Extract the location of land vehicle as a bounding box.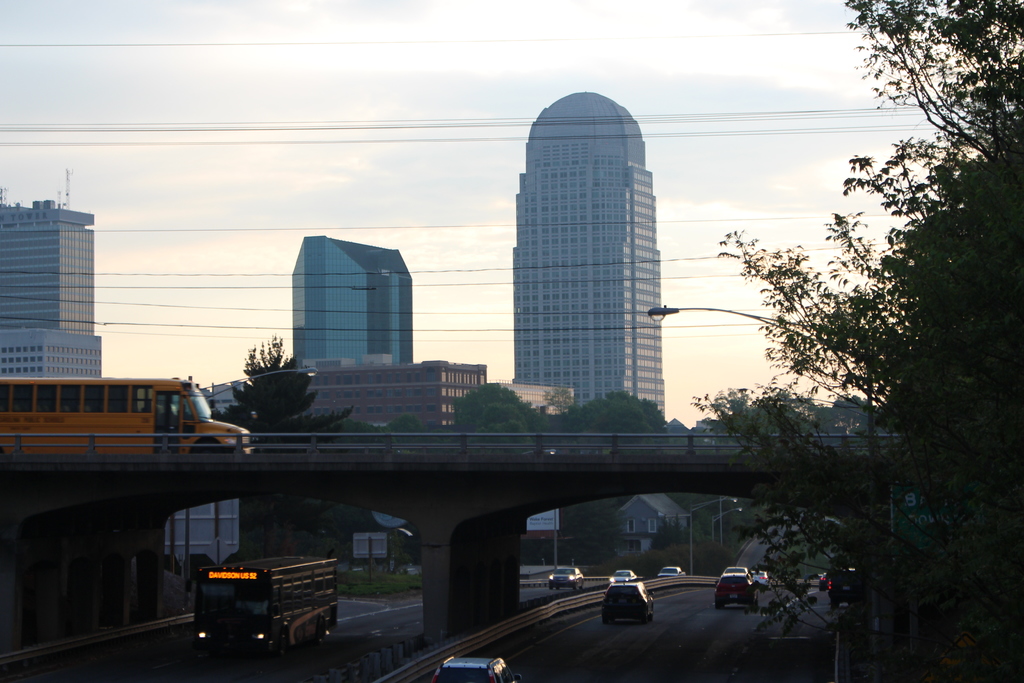
pyautogui.locateOnScreen(6, 369, 232, 489).
